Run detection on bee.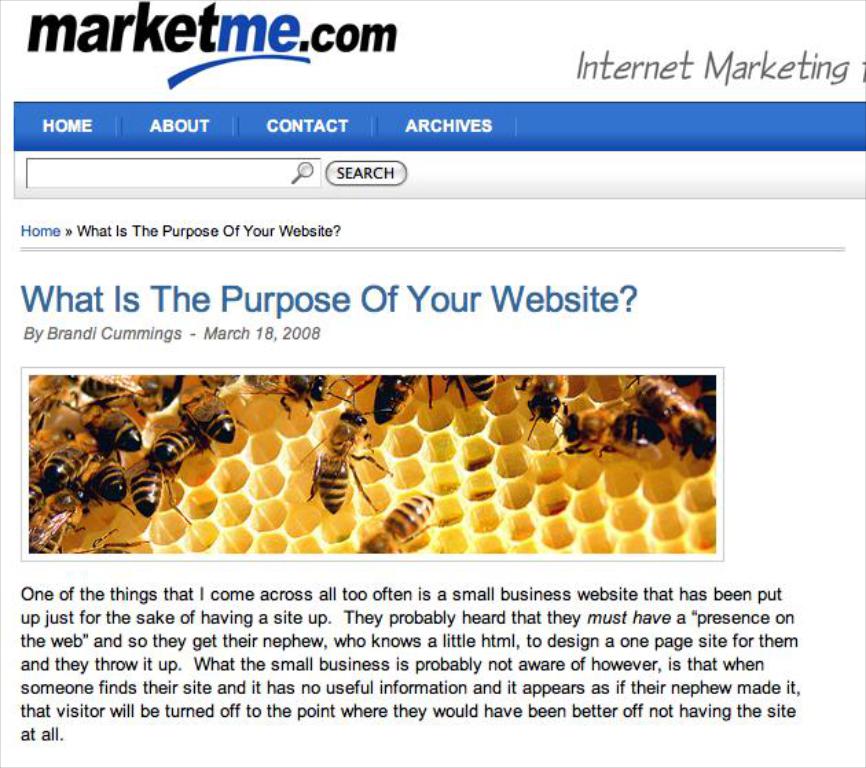
Result: (left=304, top=397, right=360, bottom=540).
